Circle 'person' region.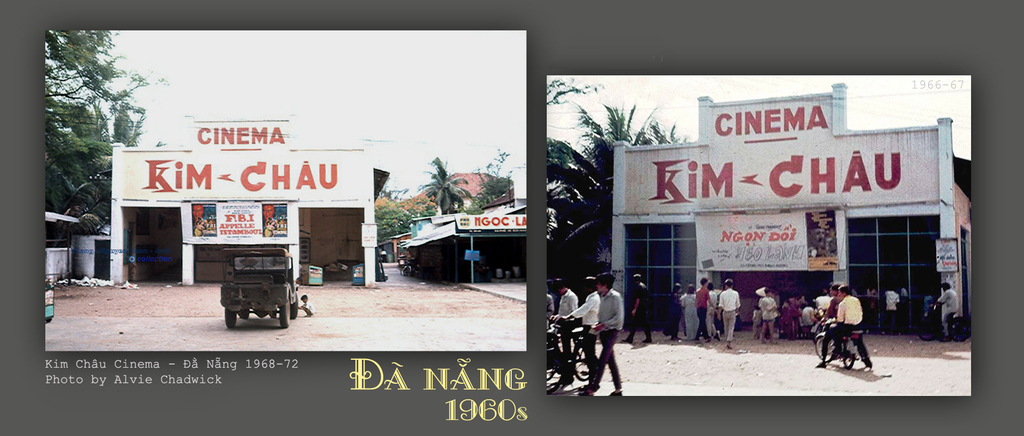
Region: x1=297 y1=295 x2=312 y2=315.
